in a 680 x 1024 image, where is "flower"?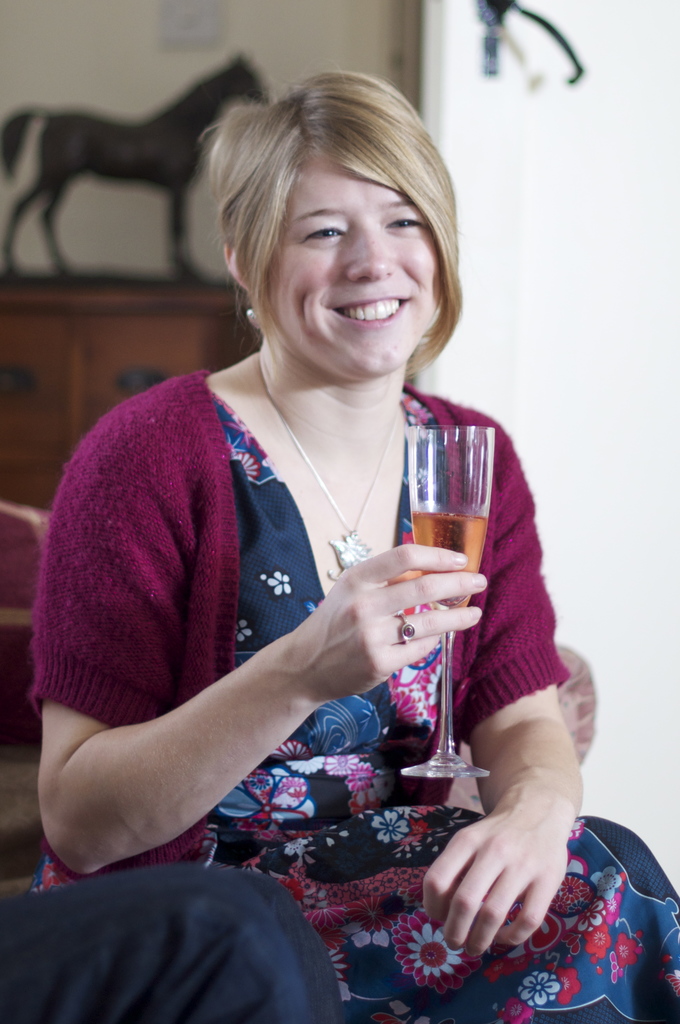
Rect(608, 932, 645, 988).
